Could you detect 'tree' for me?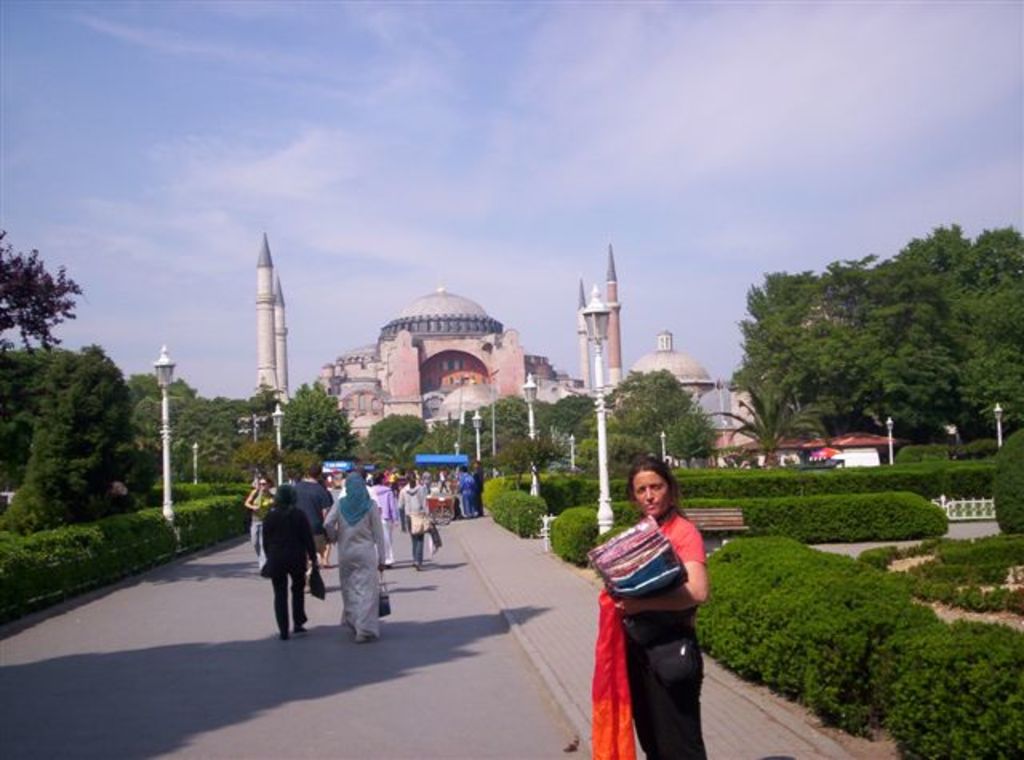
Detection result: {"left": 618, "top": 373, "right": 722, "bottom": 467}.
